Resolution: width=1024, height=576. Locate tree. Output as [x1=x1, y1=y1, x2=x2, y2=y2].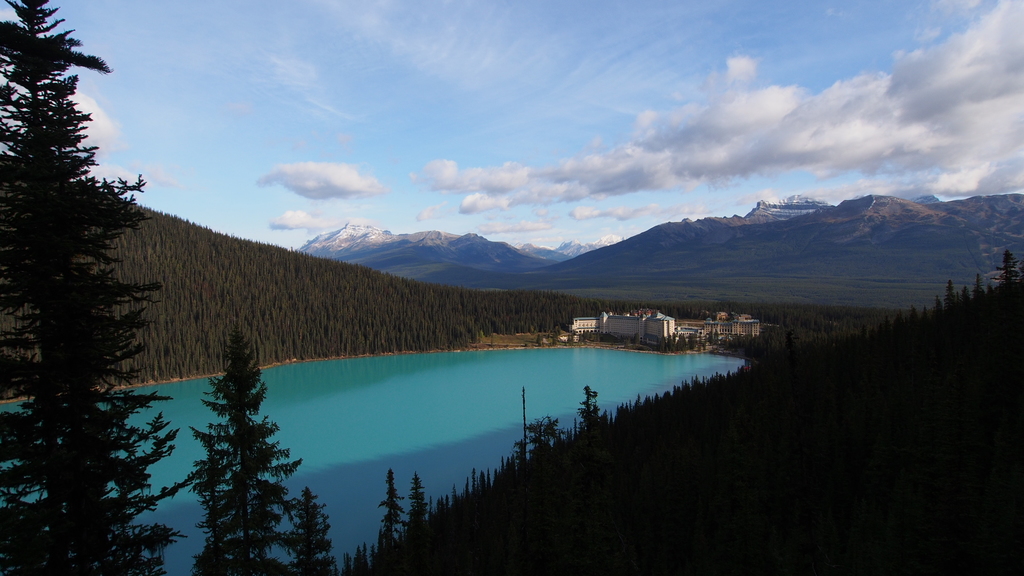
[x1=377, y1=474, x2=397, y2=572].
